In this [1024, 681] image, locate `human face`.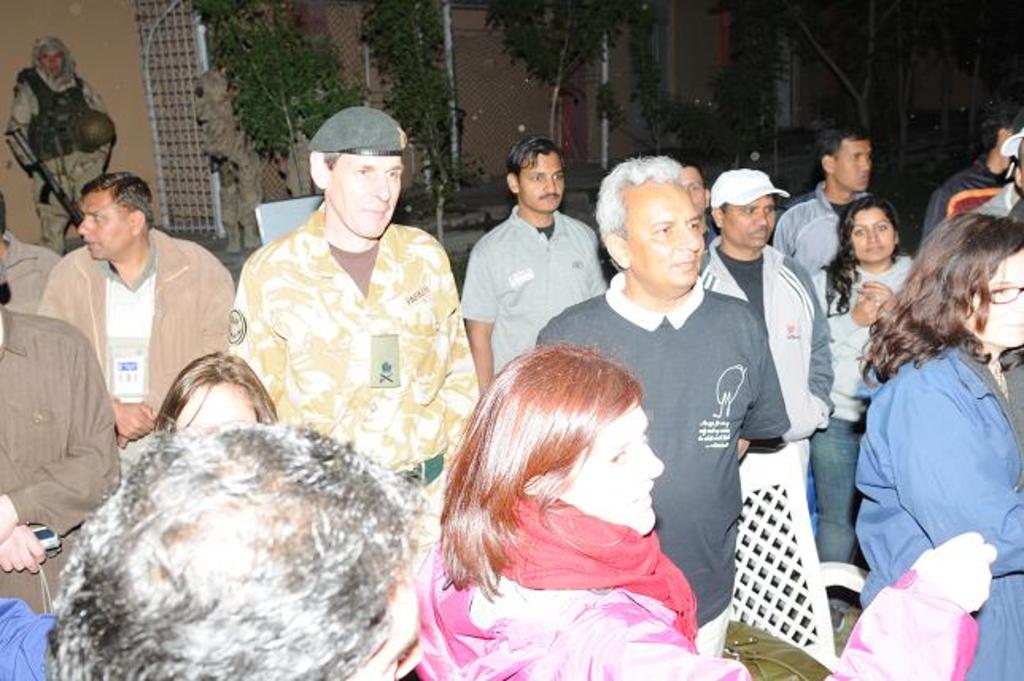
Bounding box: crop(851, 208, 898, 263).
